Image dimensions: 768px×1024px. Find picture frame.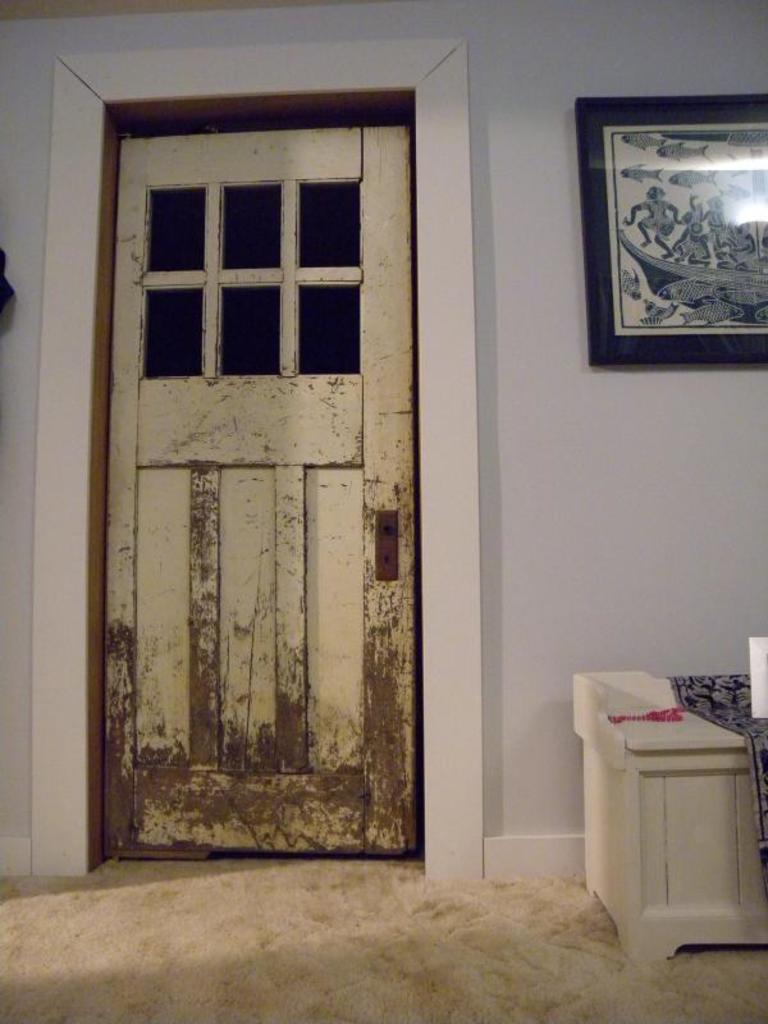
crop(580, 73, 767, 375).
